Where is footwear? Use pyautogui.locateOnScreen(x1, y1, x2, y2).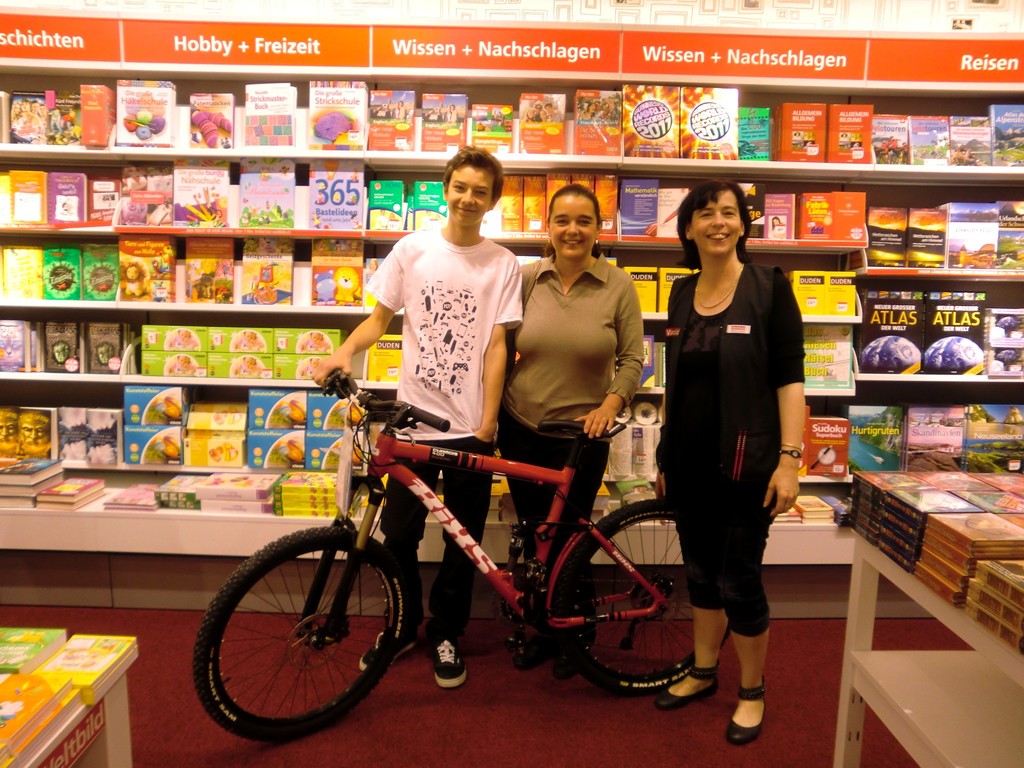
pyautogui.locateOnScreen(653, 658, 724, 710).
